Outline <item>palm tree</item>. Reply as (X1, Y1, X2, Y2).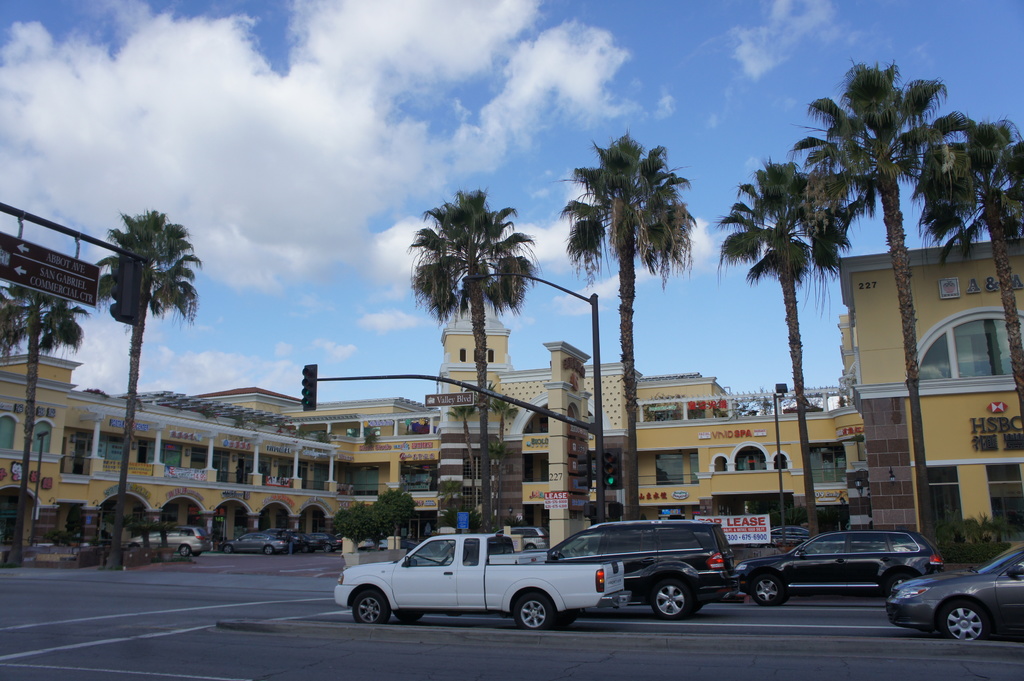
(792, 68, 914, 578).
